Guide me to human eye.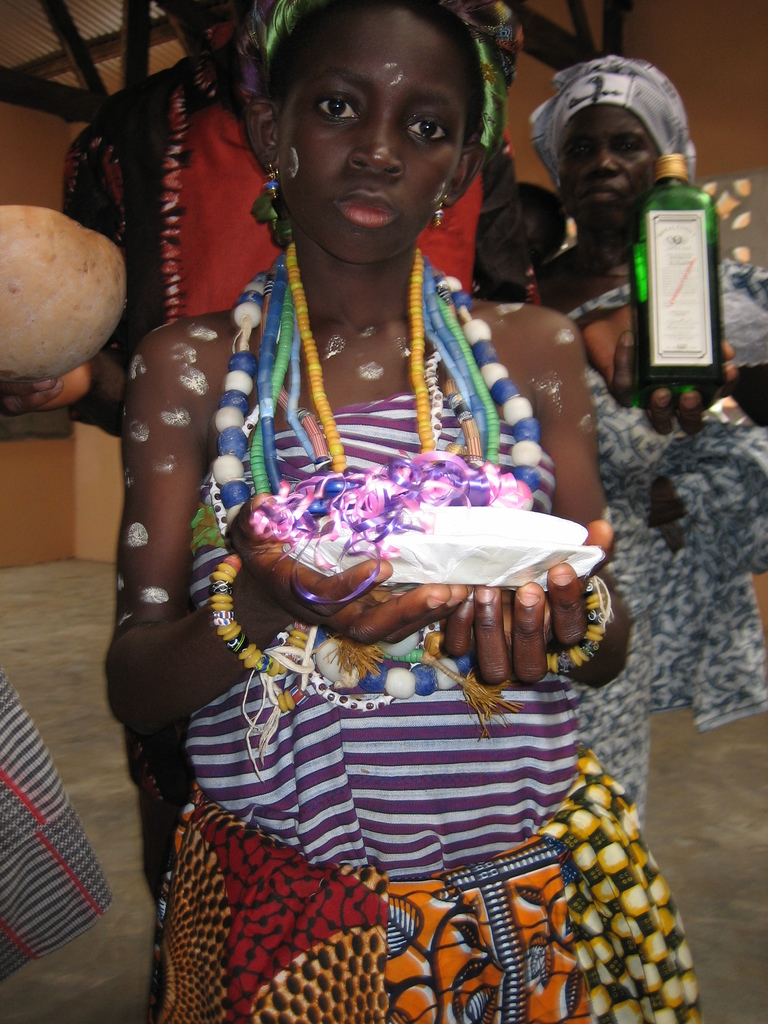
Guidance: (left=312, top=88, right=361, bottom=123).
